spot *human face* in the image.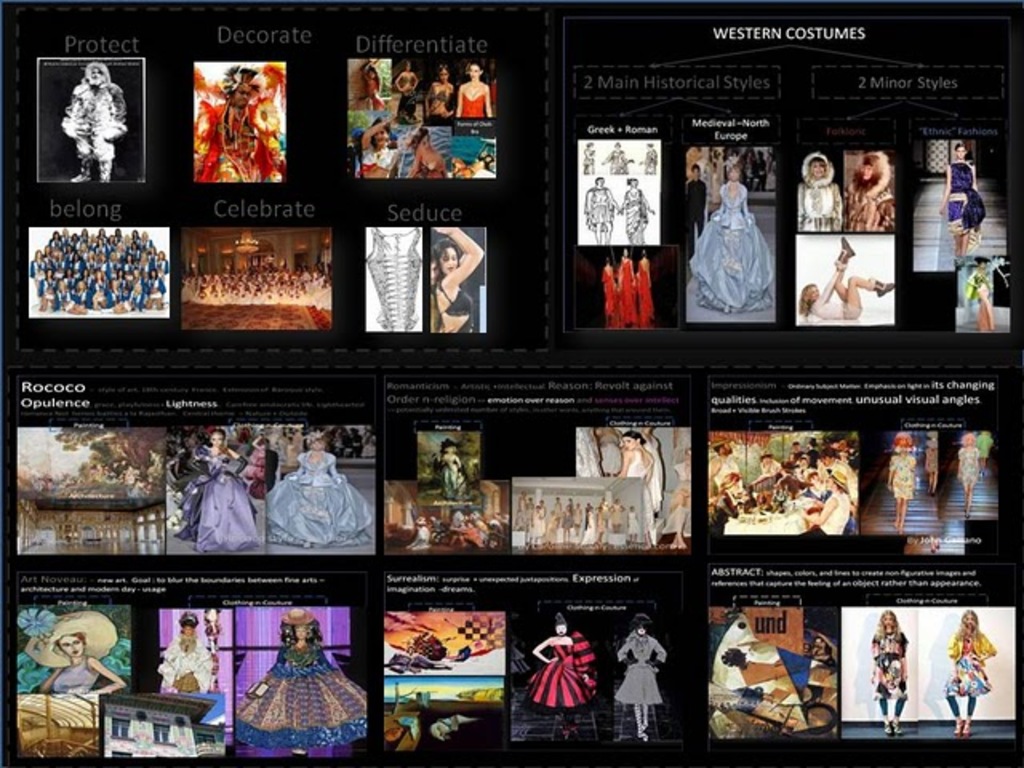
*human face* found at x1=59 y1=638 x2=86 y2=656.
